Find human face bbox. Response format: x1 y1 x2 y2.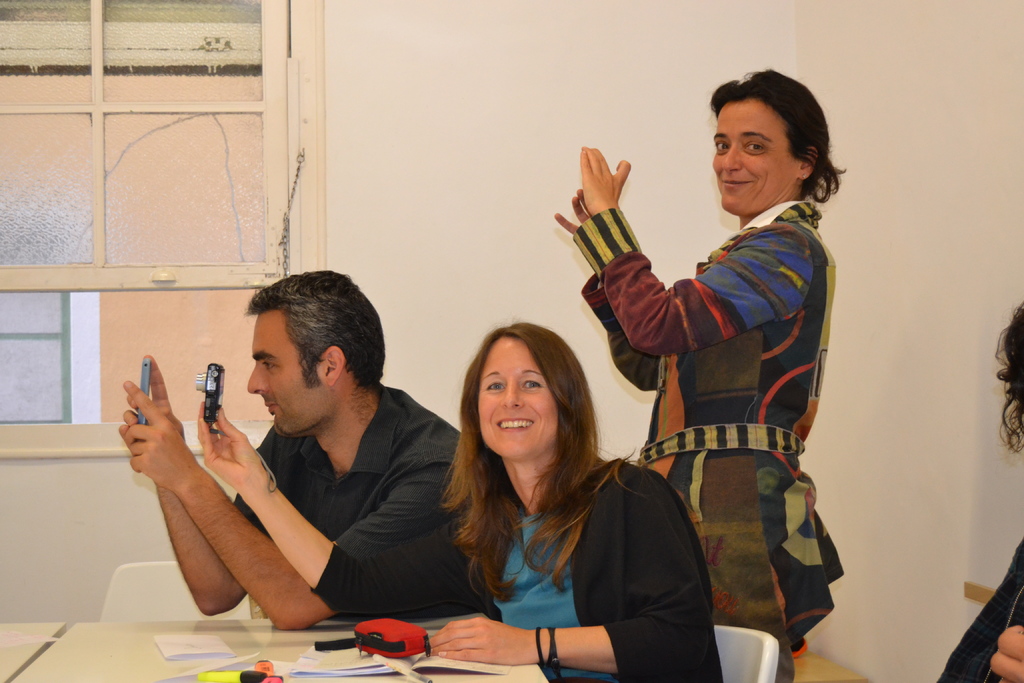
470 331 561 463.
